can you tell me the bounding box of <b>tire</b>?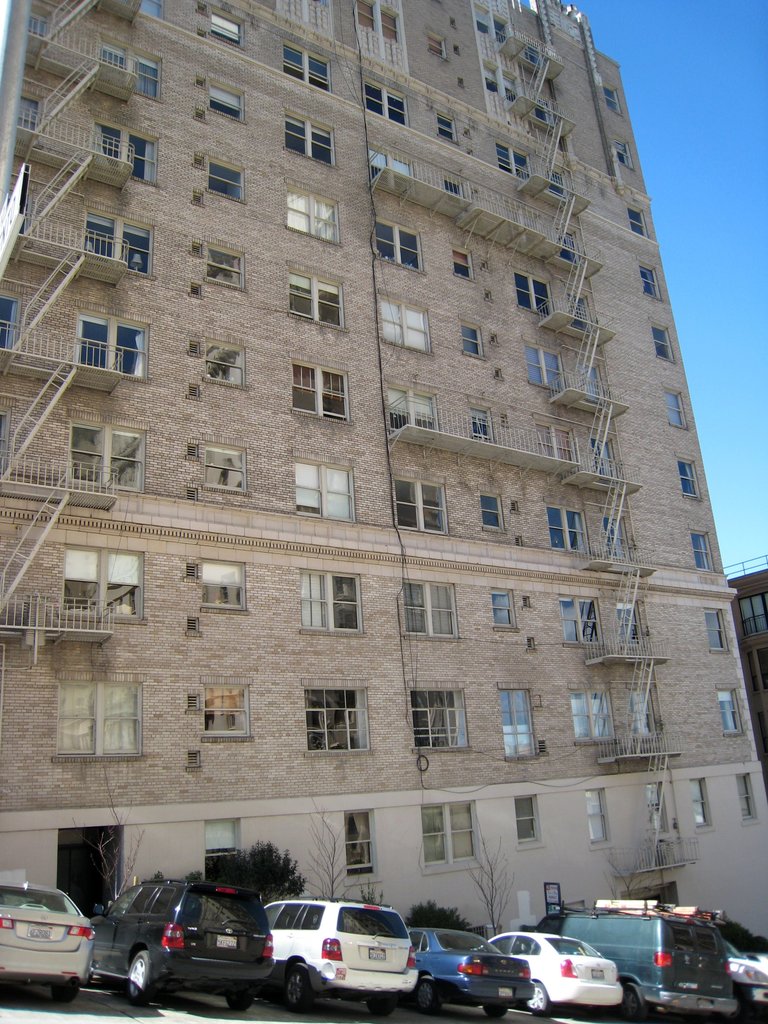
[left=287, top=963, right=307, bottom=1014].
